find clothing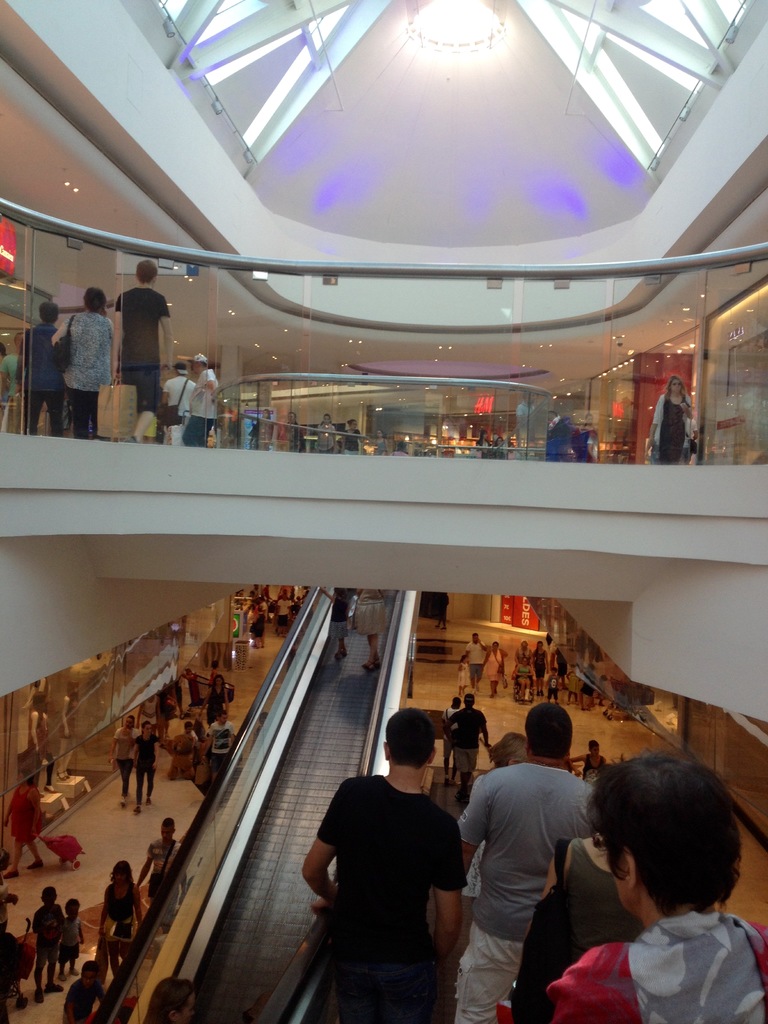
{"x1": 579, "y1": 428, "x2": 596, "y2": 459}
